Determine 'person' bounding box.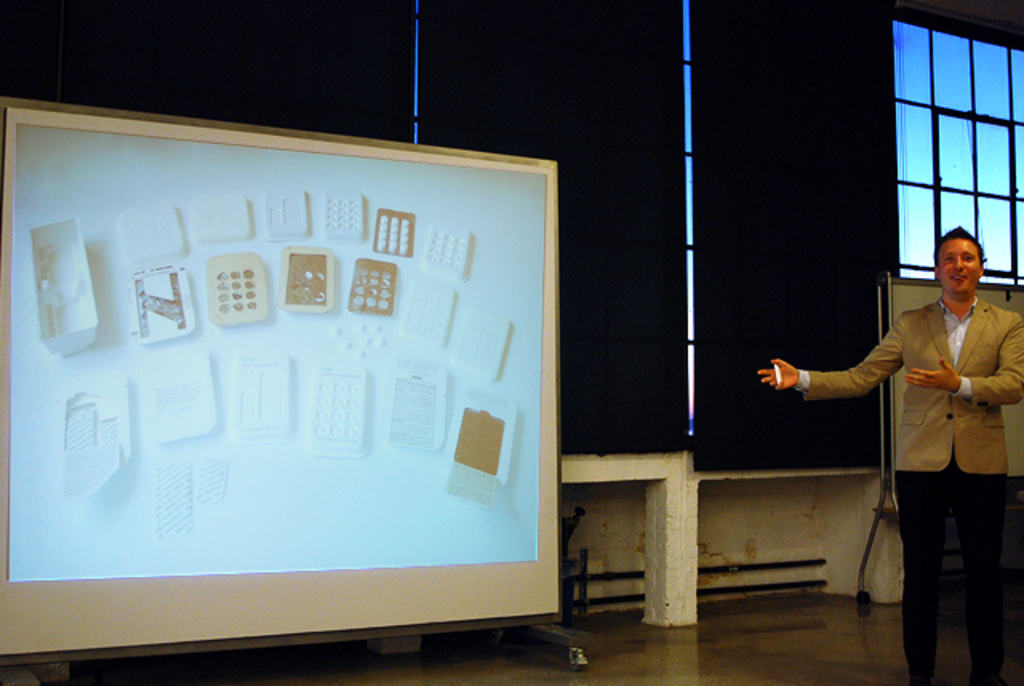
Determined: (left=755, top=229, right=1022, bottom=684).
